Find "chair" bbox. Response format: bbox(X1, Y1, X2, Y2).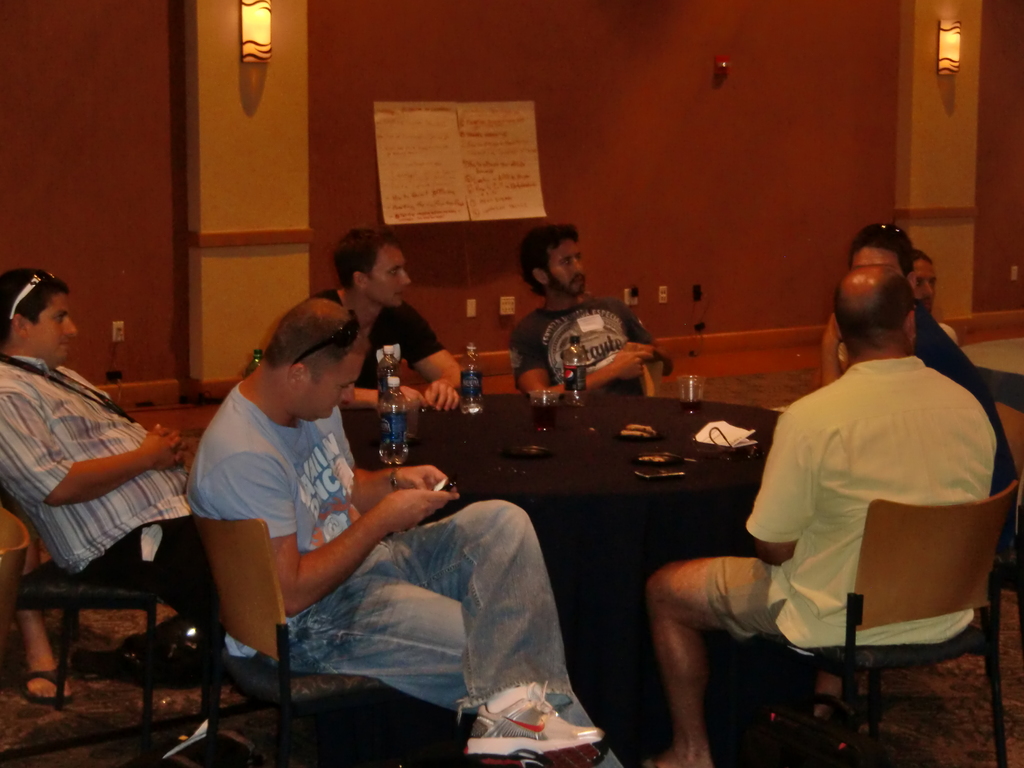
bbox(189, 516, 411, 767).
